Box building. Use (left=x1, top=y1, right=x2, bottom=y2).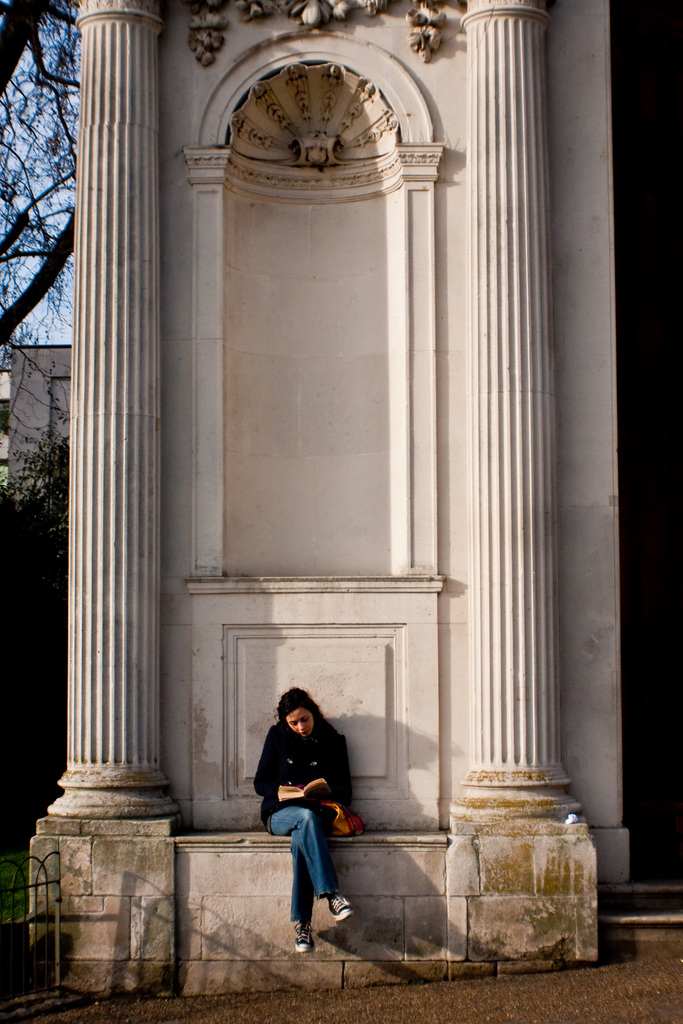
(left=21, top=0, right=682, bottom=998).
